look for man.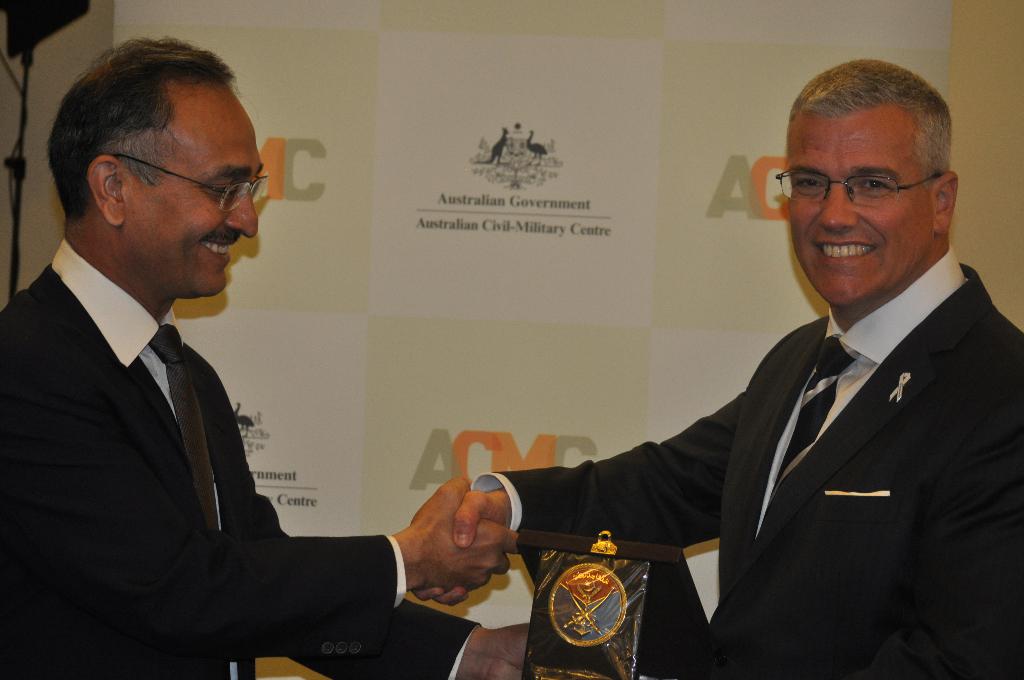
Found: [412, 54, 1023, 679].
